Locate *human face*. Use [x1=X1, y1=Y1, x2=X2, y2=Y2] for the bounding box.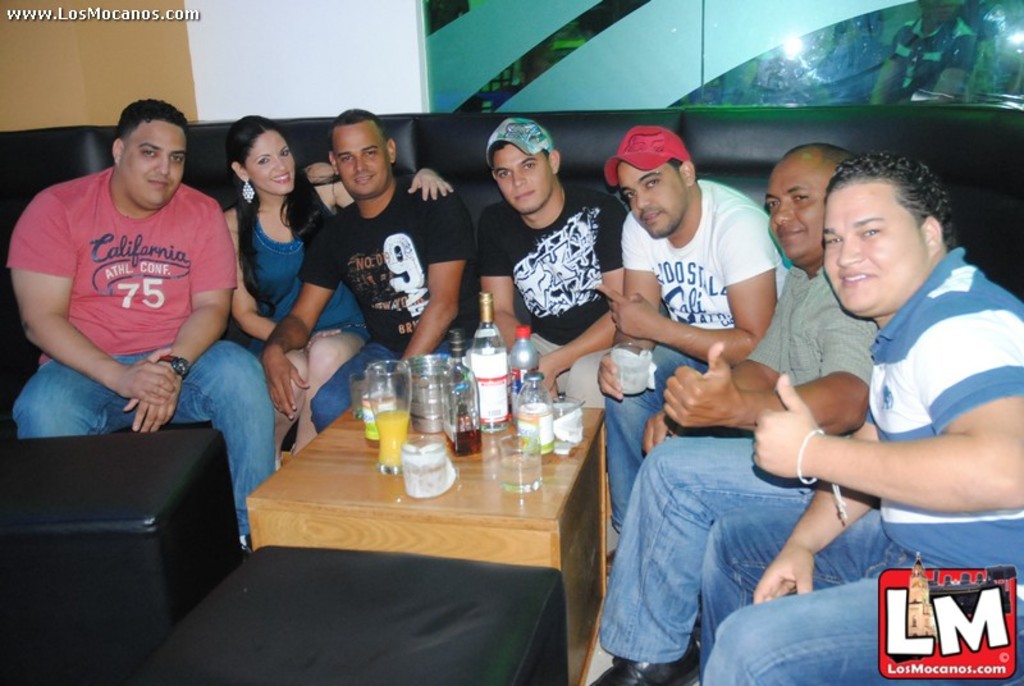
[x1=333, y1=119, x2=392, y2=197].
